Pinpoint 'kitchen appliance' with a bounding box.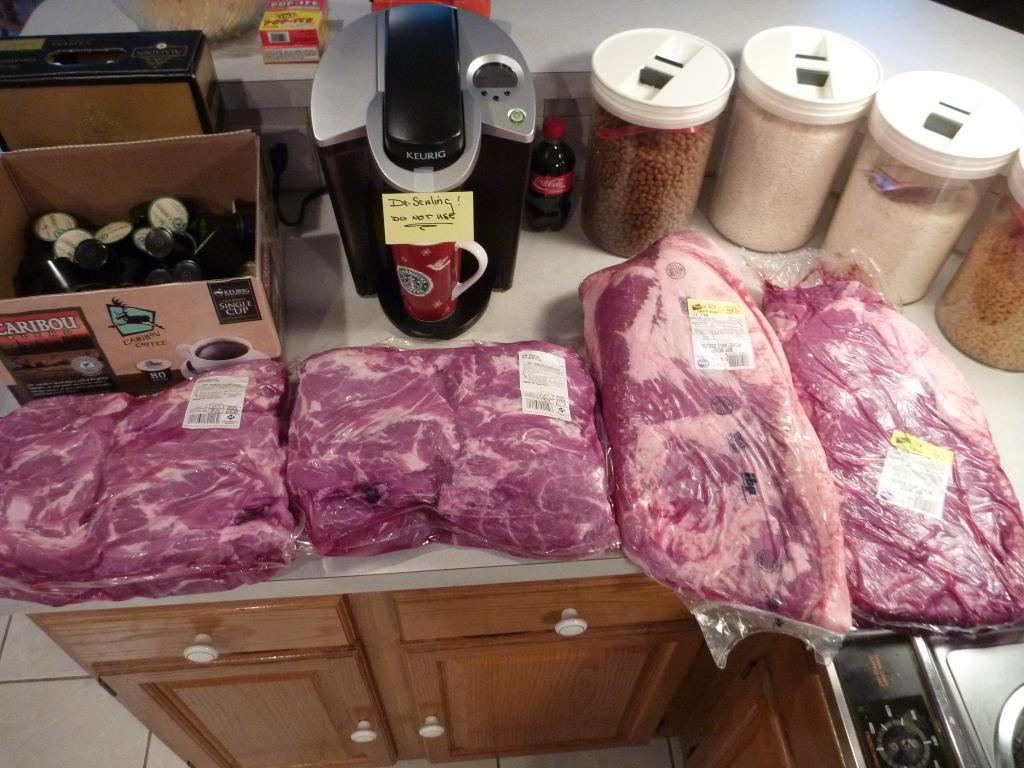
714 18 877 252.
